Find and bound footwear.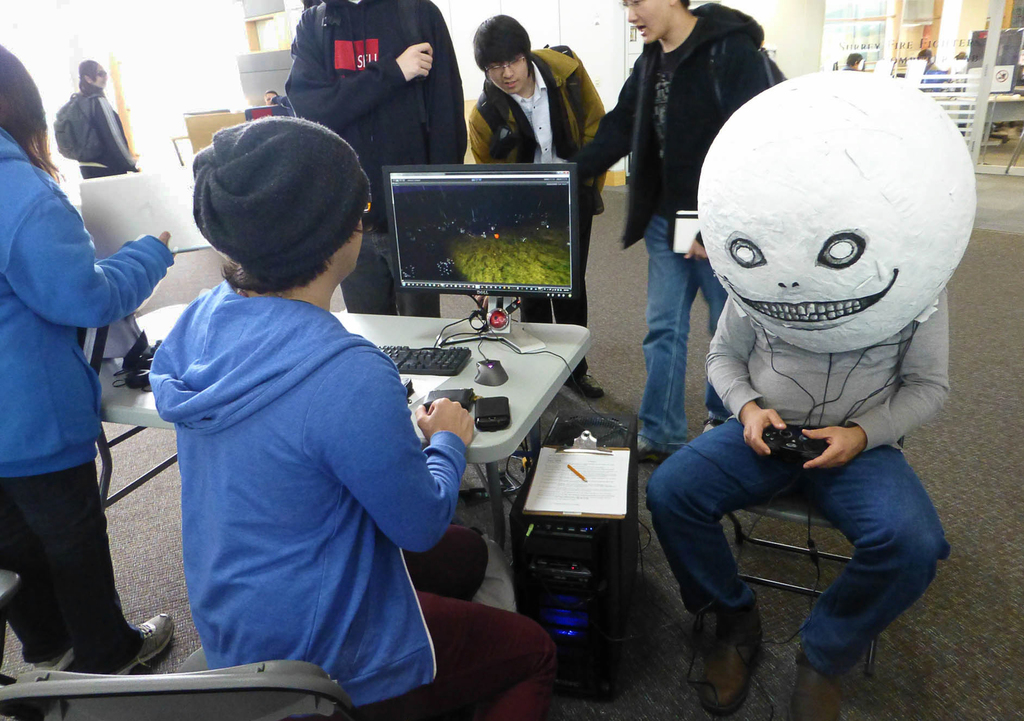
Bound: bbox=(566, 375, 606, 398).
